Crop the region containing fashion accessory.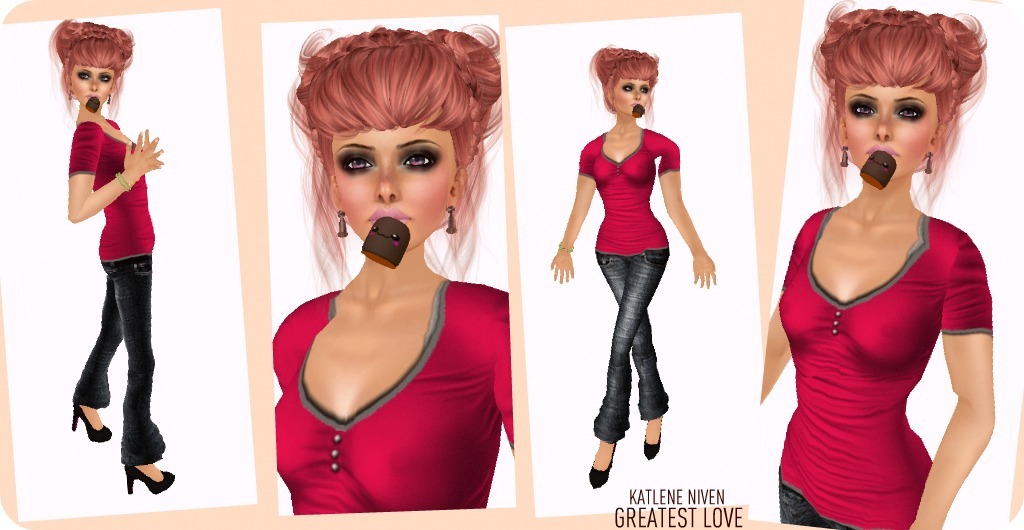
Crop region: 69/94/75/100.
